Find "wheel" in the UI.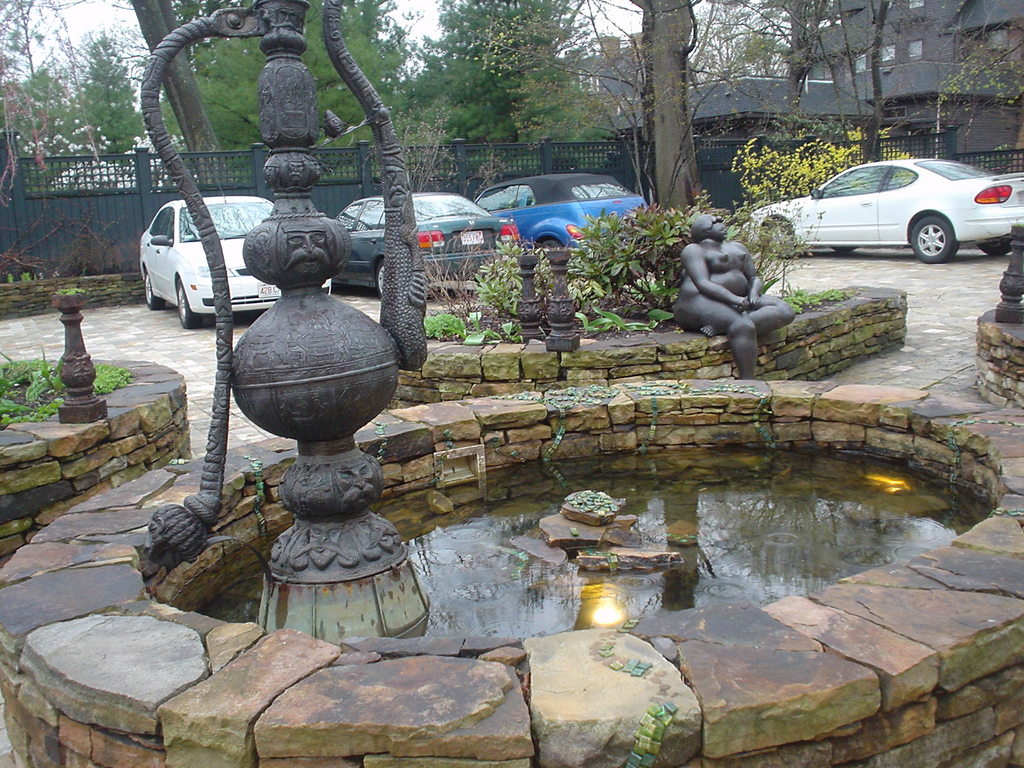
UI element at [176,280,205,327].
